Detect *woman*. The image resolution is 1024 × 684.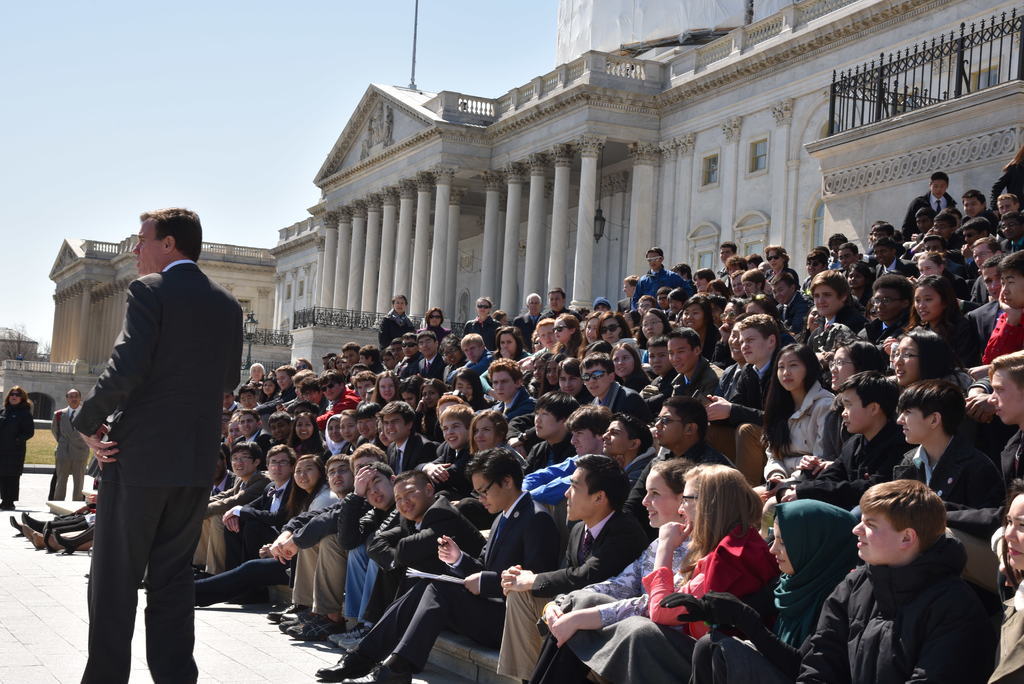
rect(417, 305, 452, 343).
